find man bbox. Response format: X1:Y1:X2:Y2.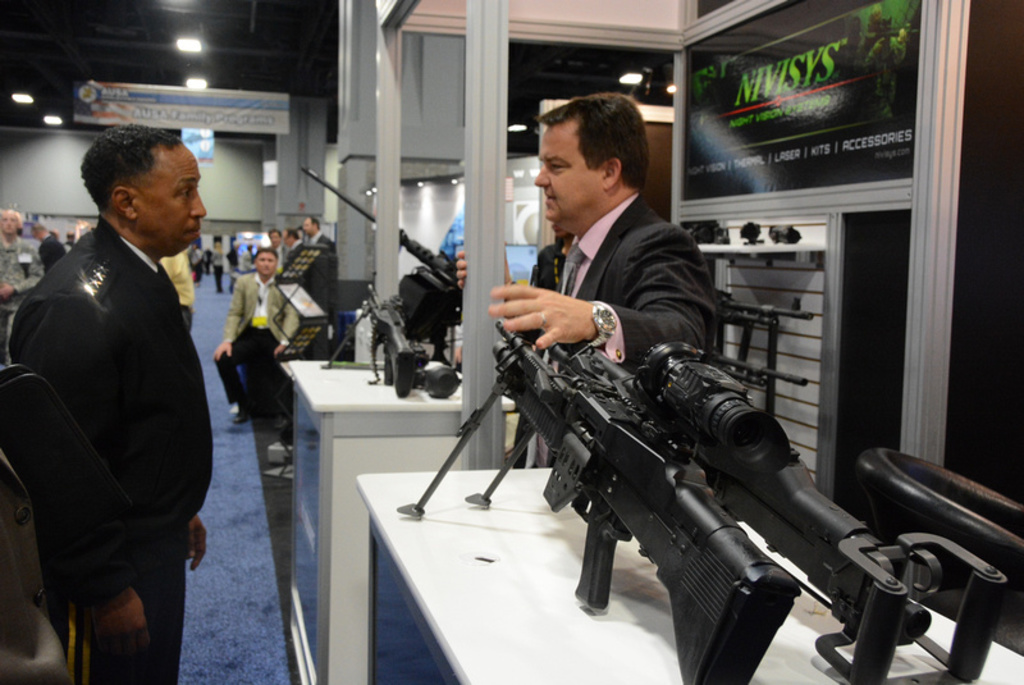
301:210:334:254.
